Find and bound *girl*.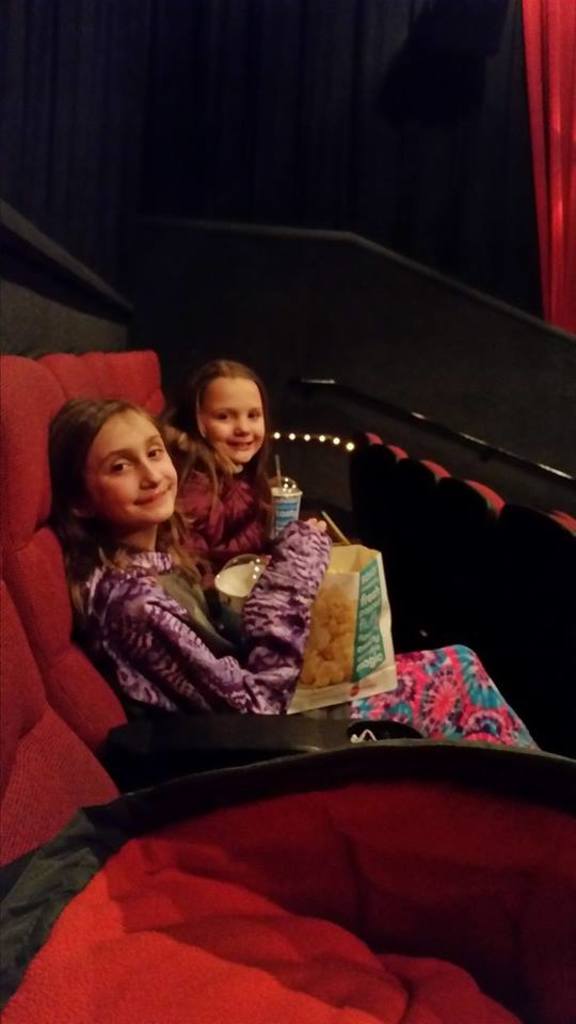
Bound: [left=47, top=400, right=550, bottom=752].
